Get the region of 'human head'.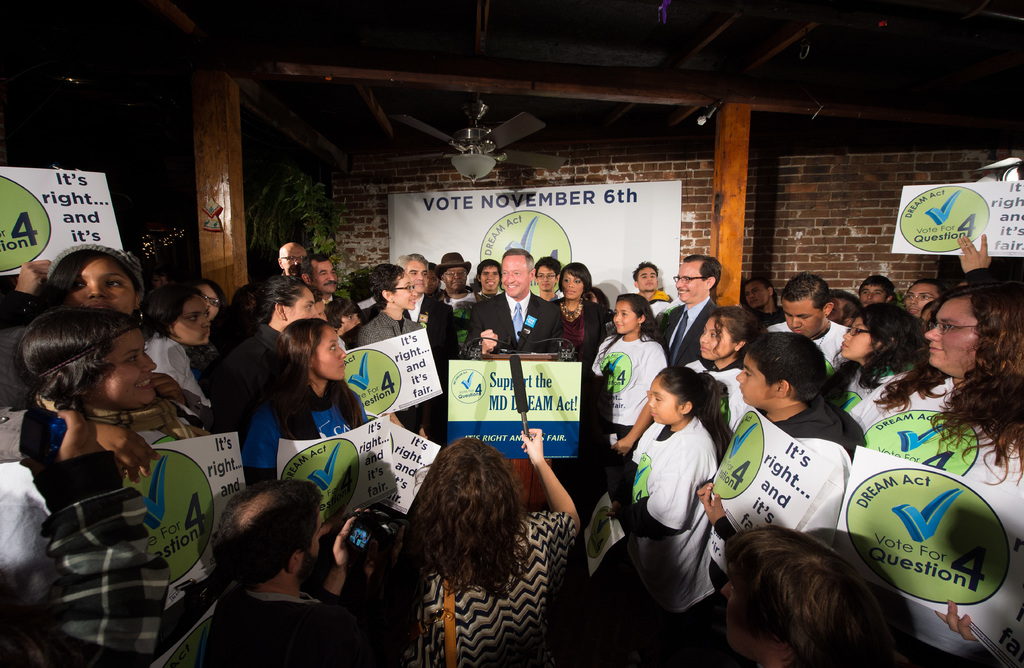
BBox(719, 528, 862, 667).
